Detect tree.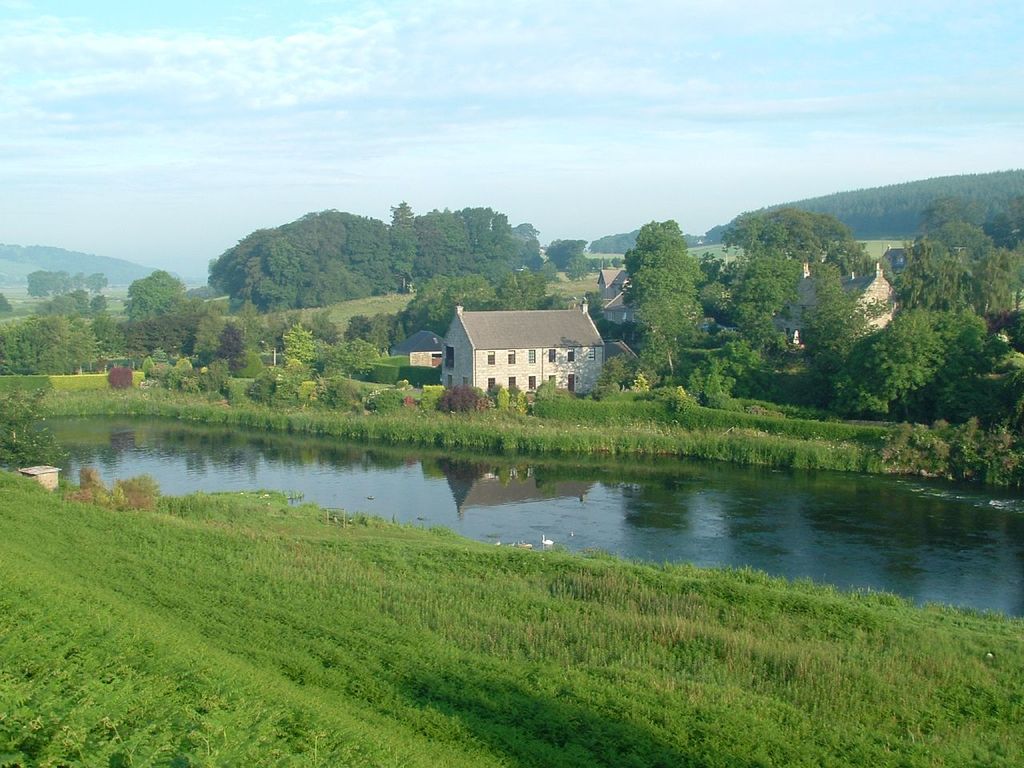
Detected at (594, 216, 730, 388).
